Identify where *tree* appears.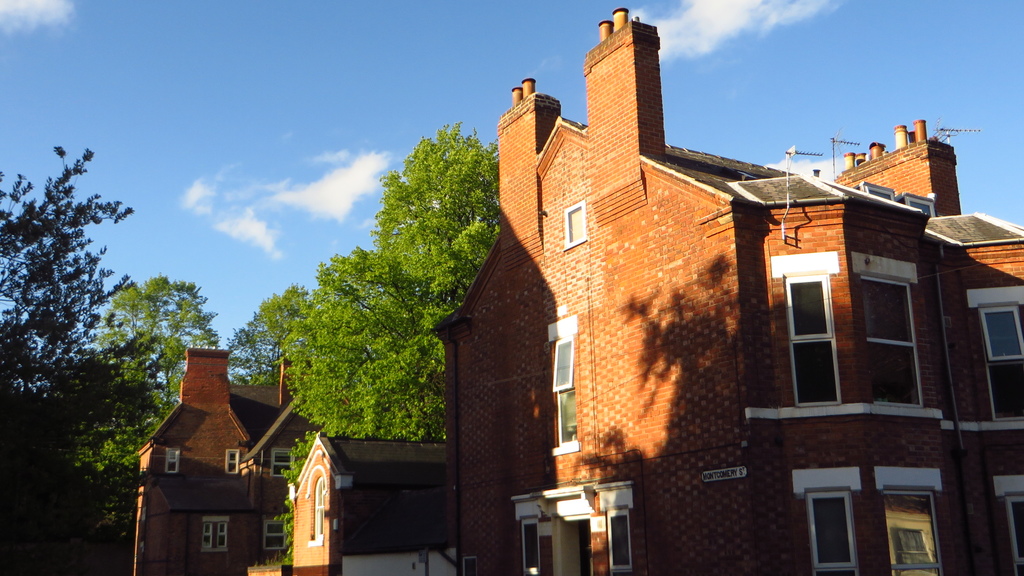
Appears at box(0, 136, 178, 573).
